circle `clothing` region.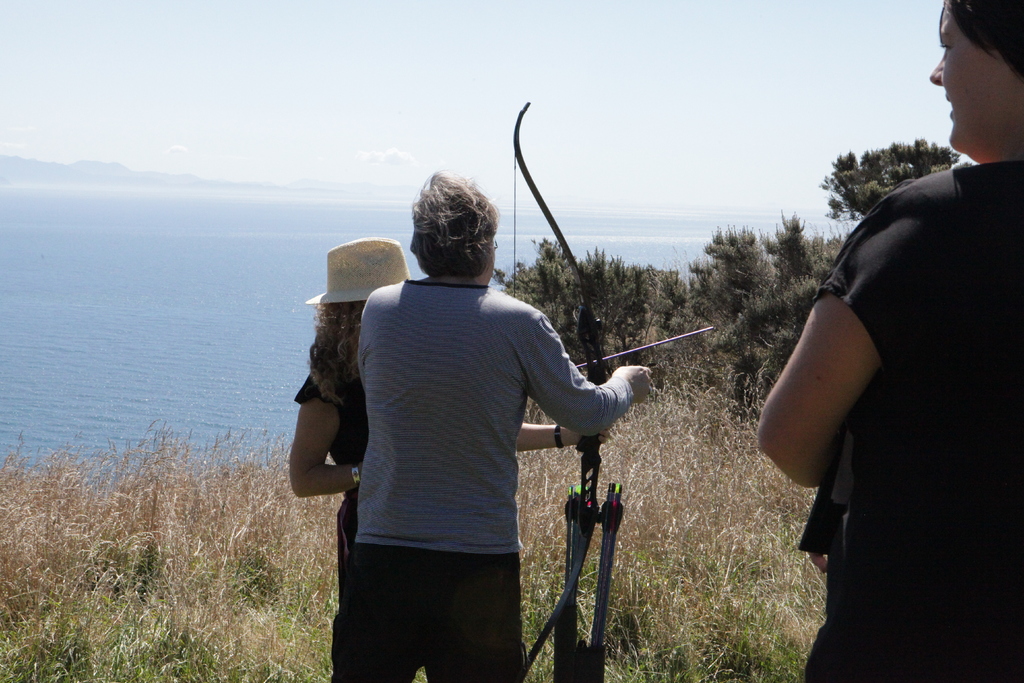
Region: [x1=290, y1=335, x2=363, y2=587].
